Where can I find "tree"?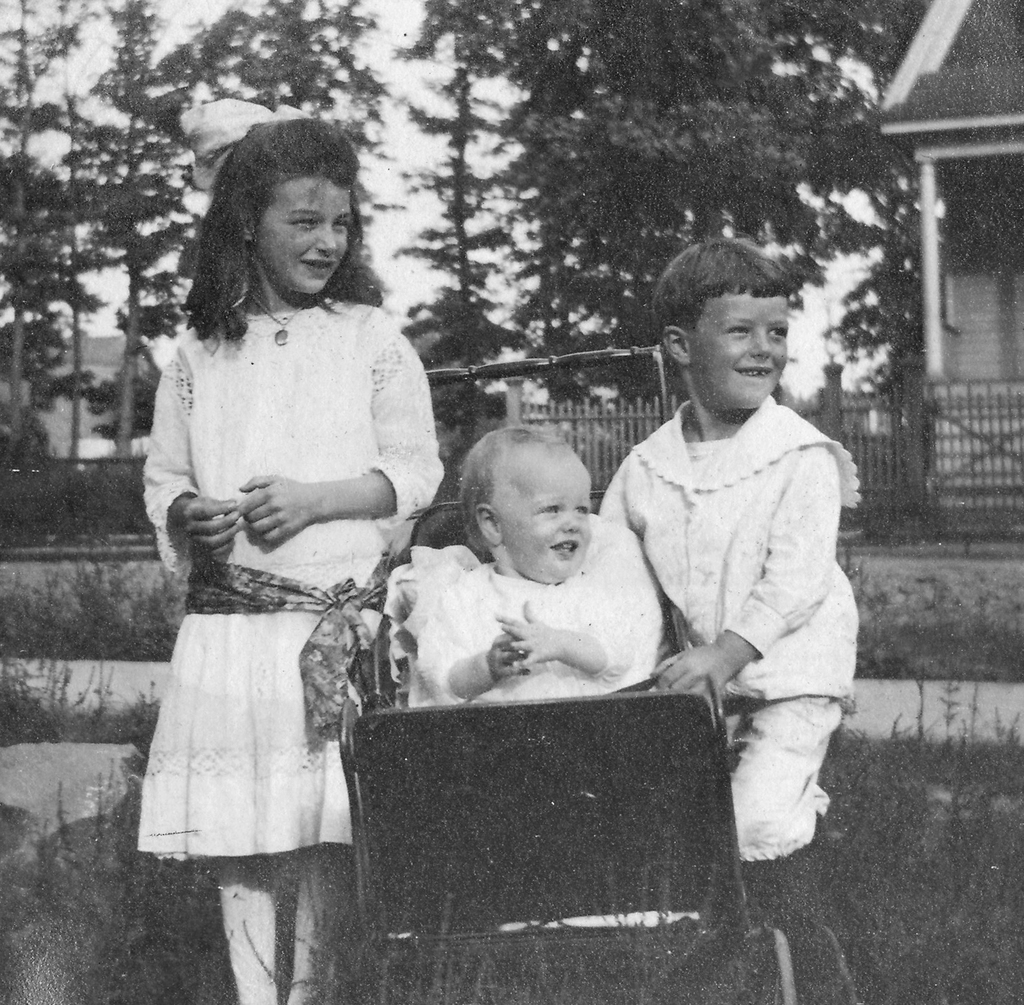
You can find it at l=0, t=0, r=925, b=436.
